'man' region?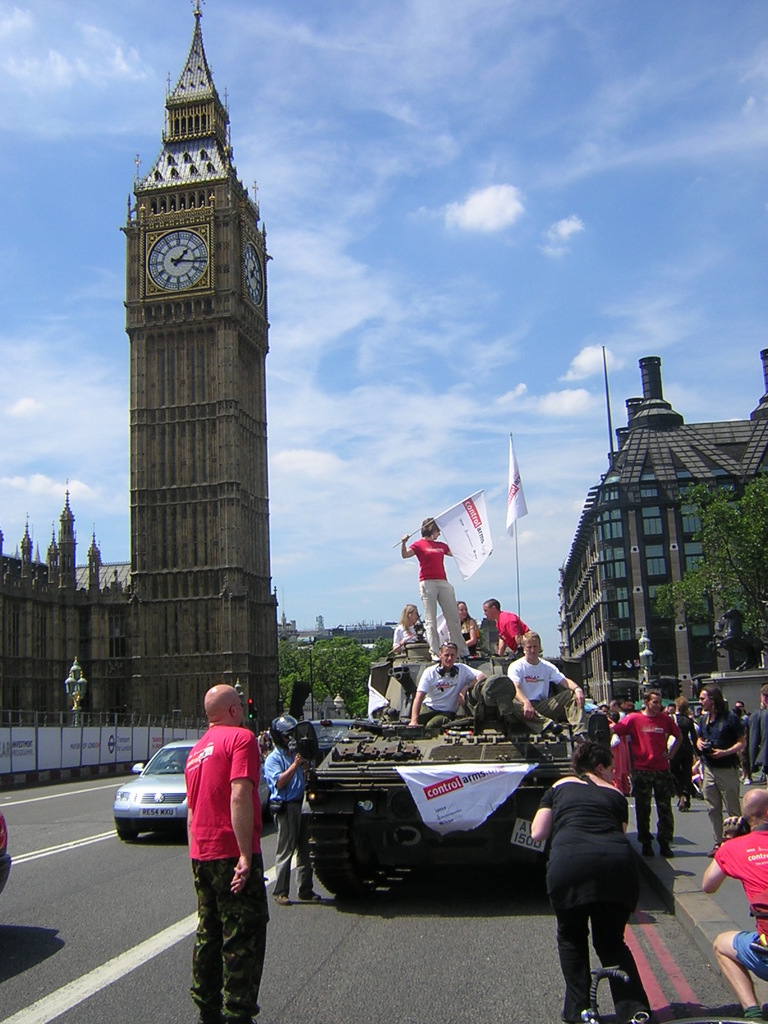
l=482, t=596, r=532, b=655
